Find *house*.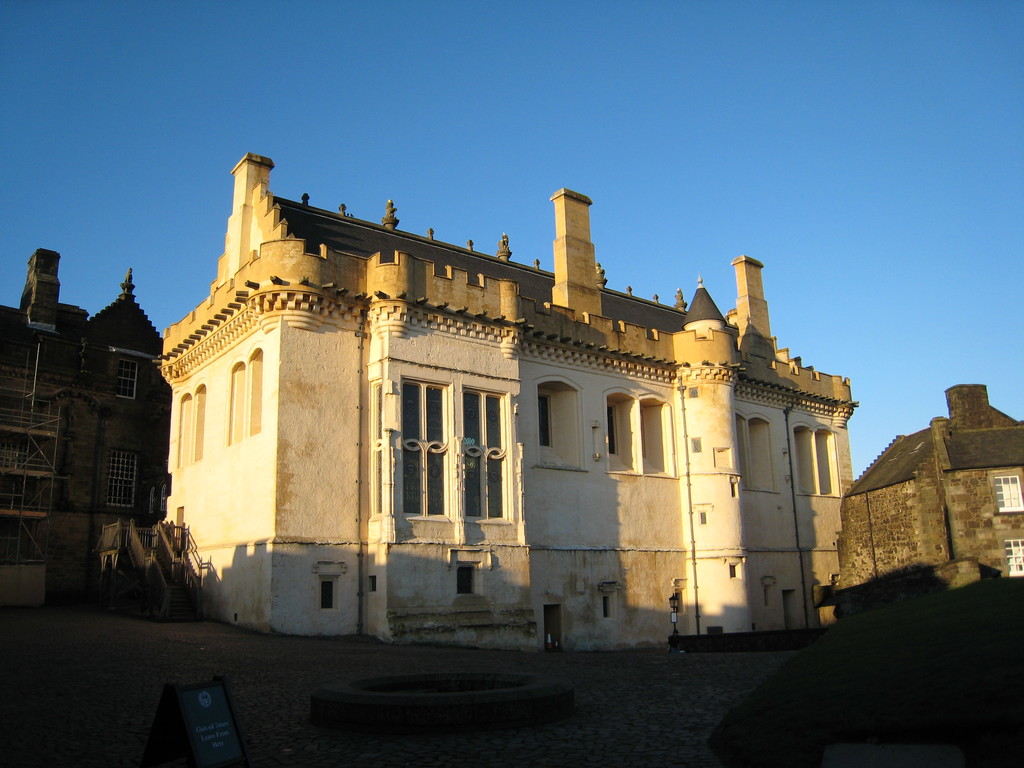
[x1=841, y1=379, x2=1023, y2=590].
